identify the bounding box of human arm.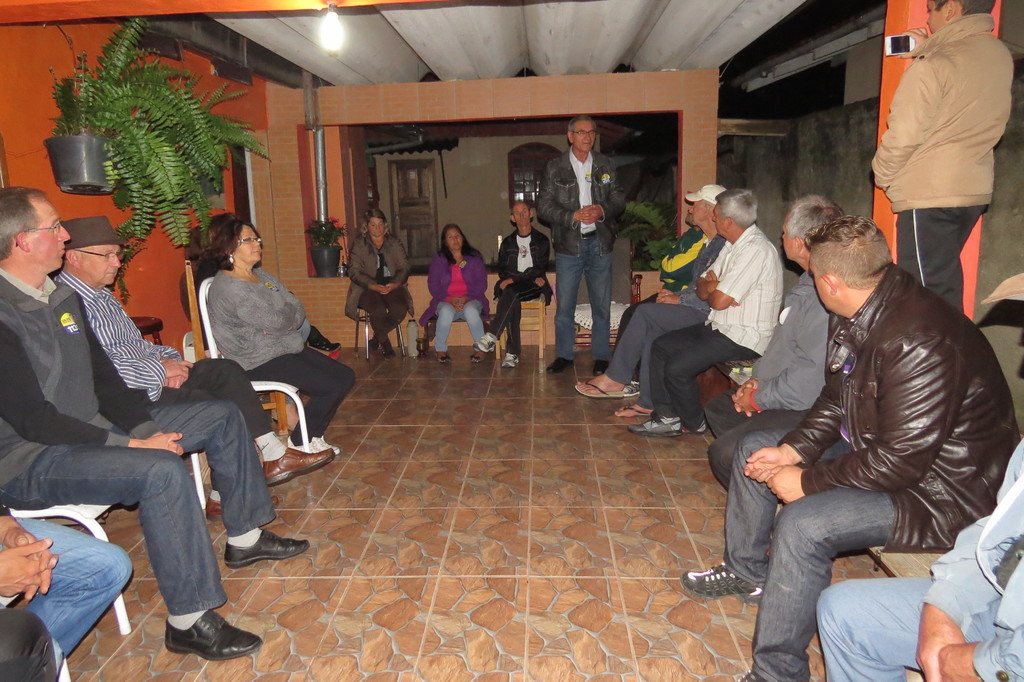
<bbox>499, 247, 540, 286</bbox>.
